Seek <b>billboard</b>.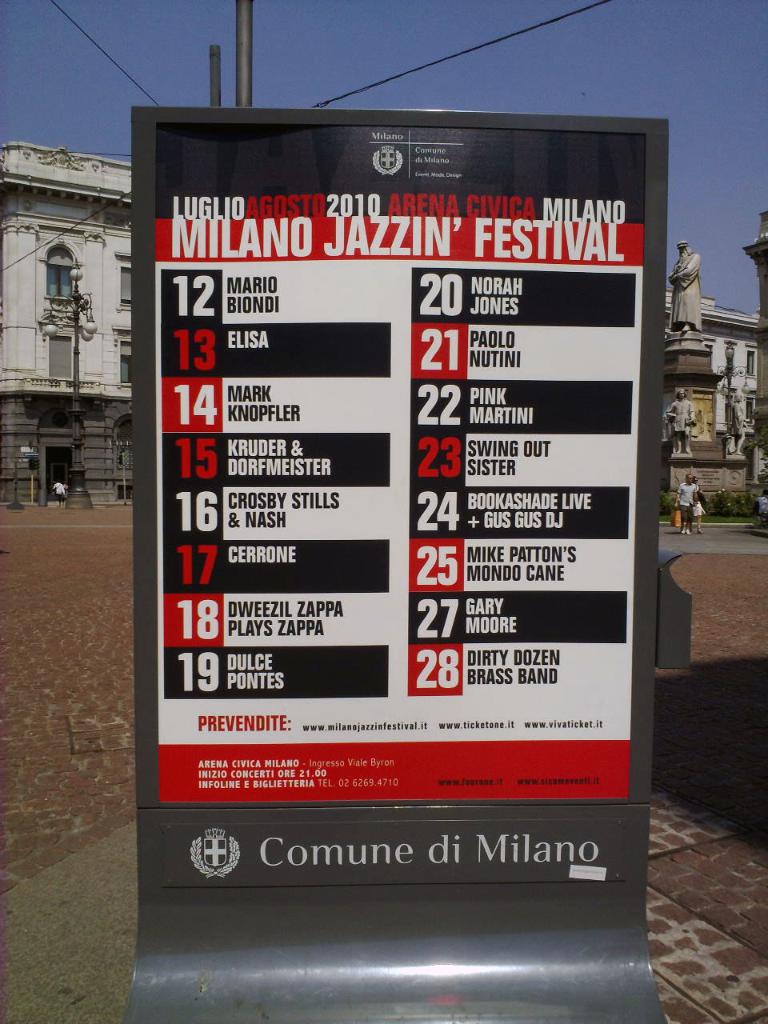
{"left": 133, "top": 118, "right": 635, "bottom": 802}.
